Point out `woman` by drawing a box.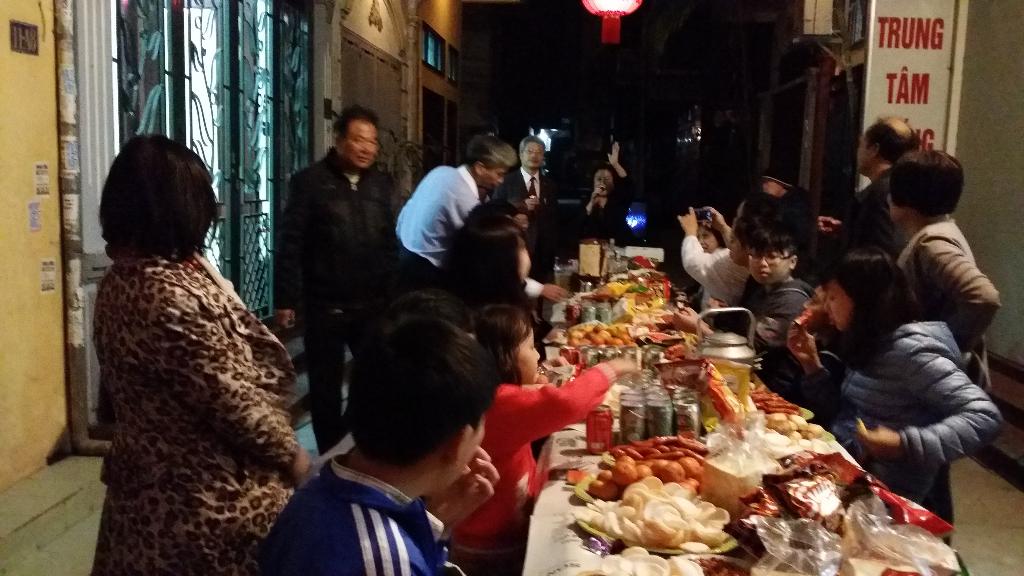
x1=67 y1=131 x2=321 y2=573.
